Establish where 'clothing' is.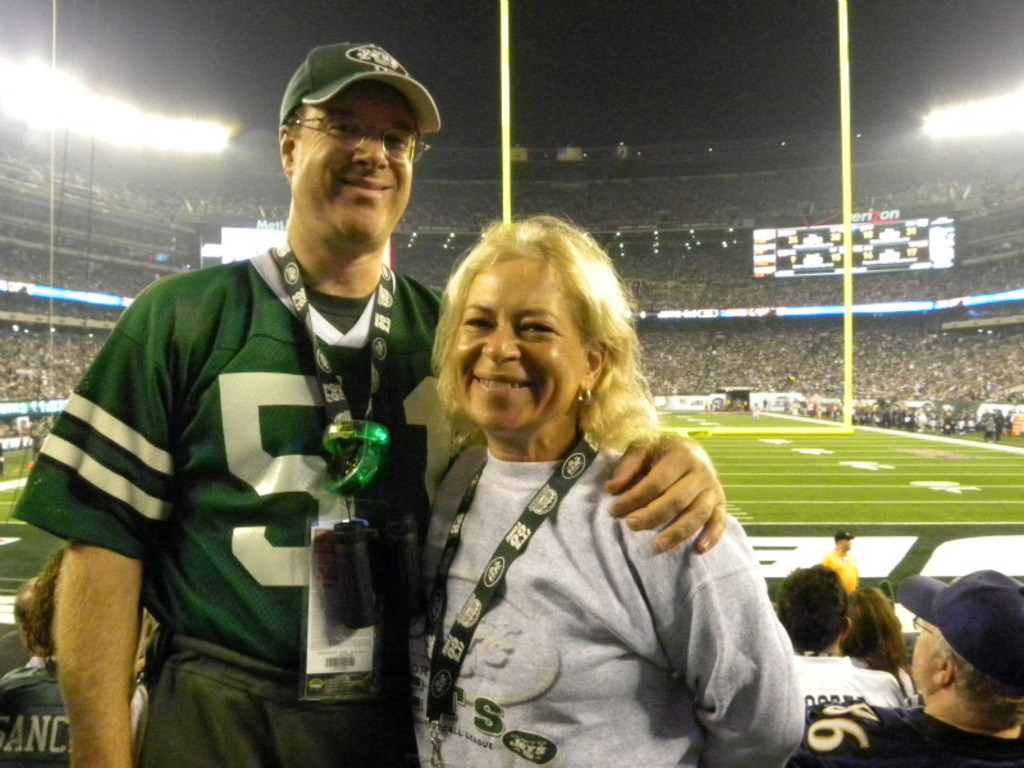
Established at <box>795,653,905,708</box>.
